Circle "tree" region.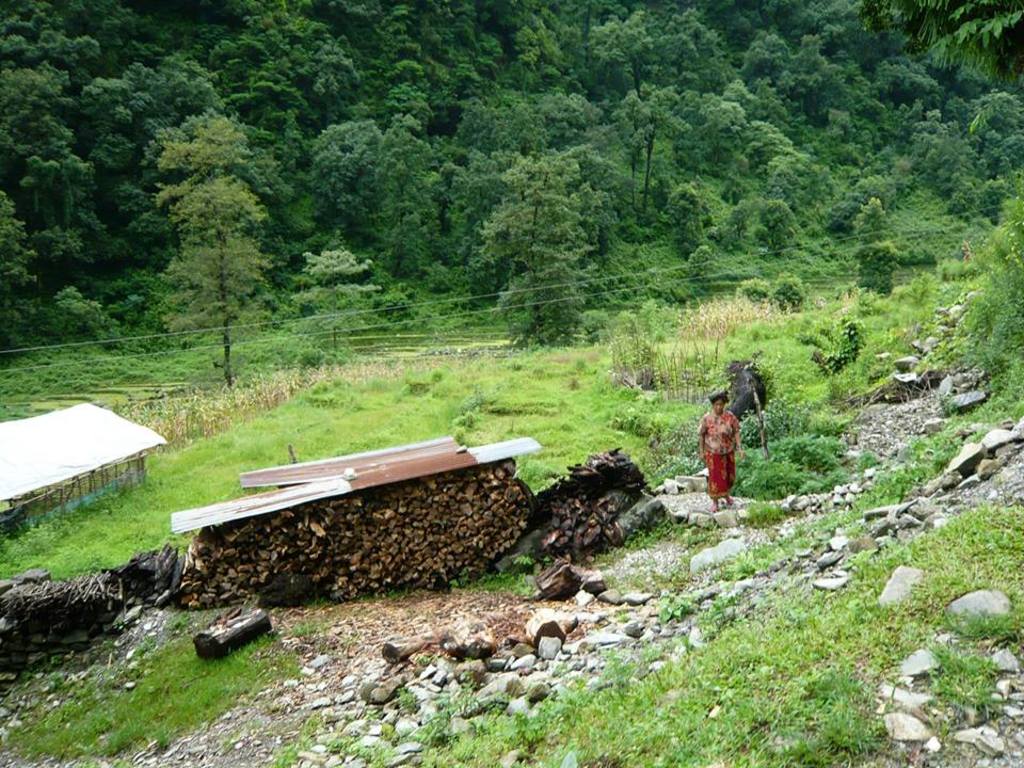
Region: <bbox>150, 113, 276, 383</bbox>.
